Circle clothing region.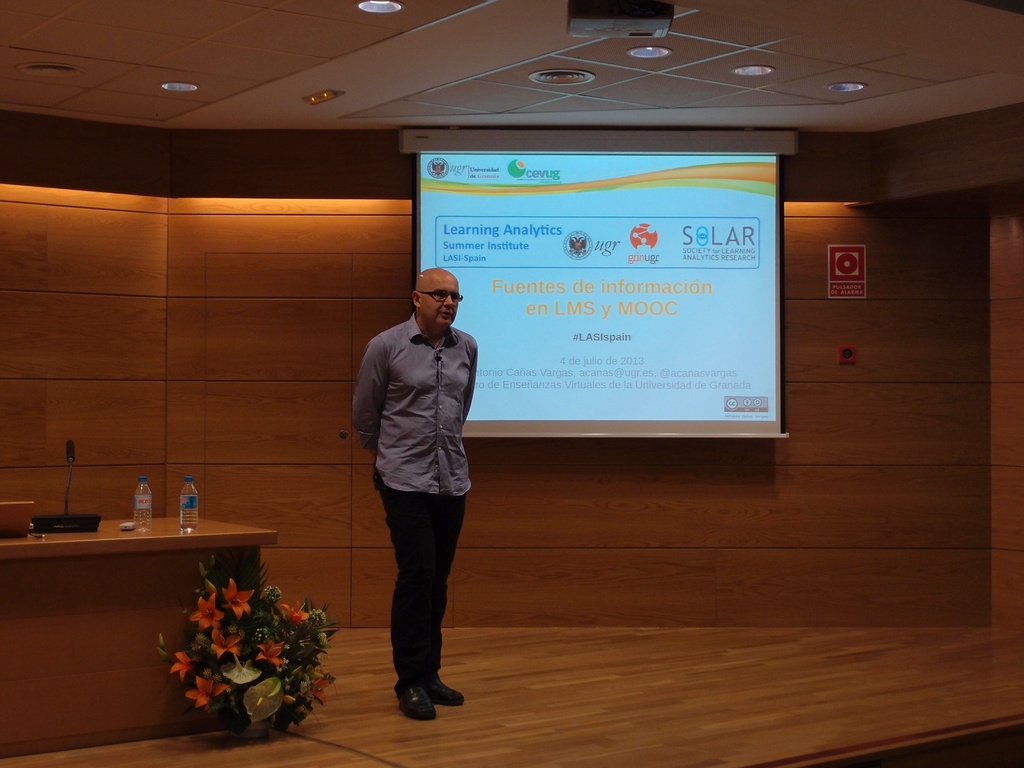
Region: [left=348, top=290, right=481, bottom=641].
